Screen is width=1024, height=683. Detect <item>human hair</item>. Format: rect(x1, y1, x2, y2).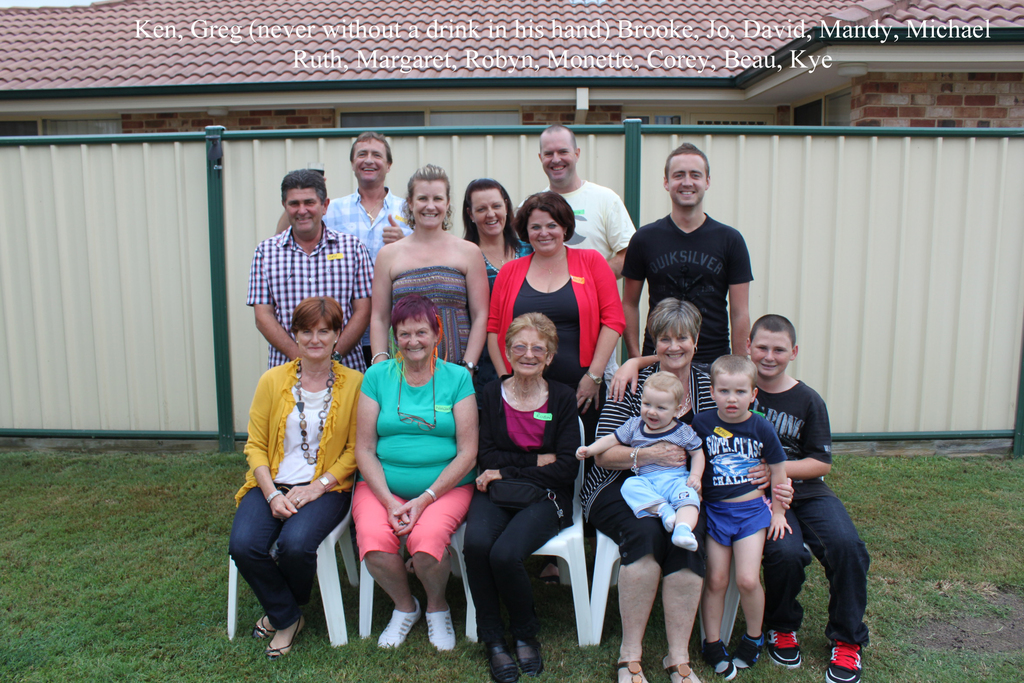
rect(405, 161, 456, 231).
